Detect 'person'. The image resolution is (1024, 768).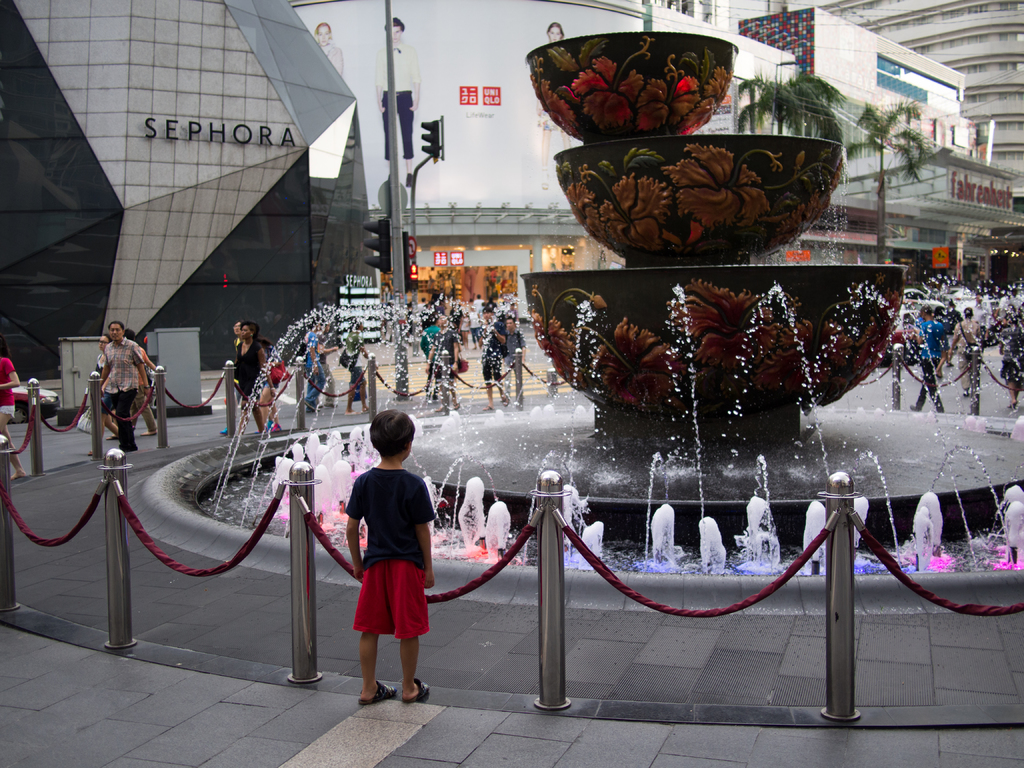
(426, 305, 458, 403).
